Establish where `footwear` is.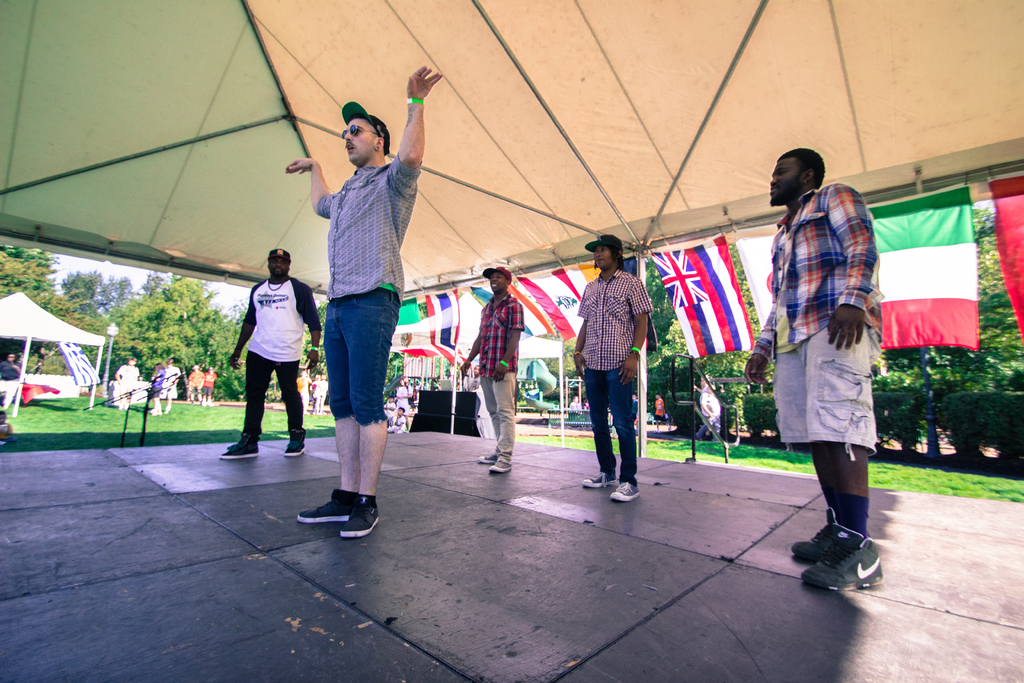
Established at l=492, t=458, r=508, b=468.
